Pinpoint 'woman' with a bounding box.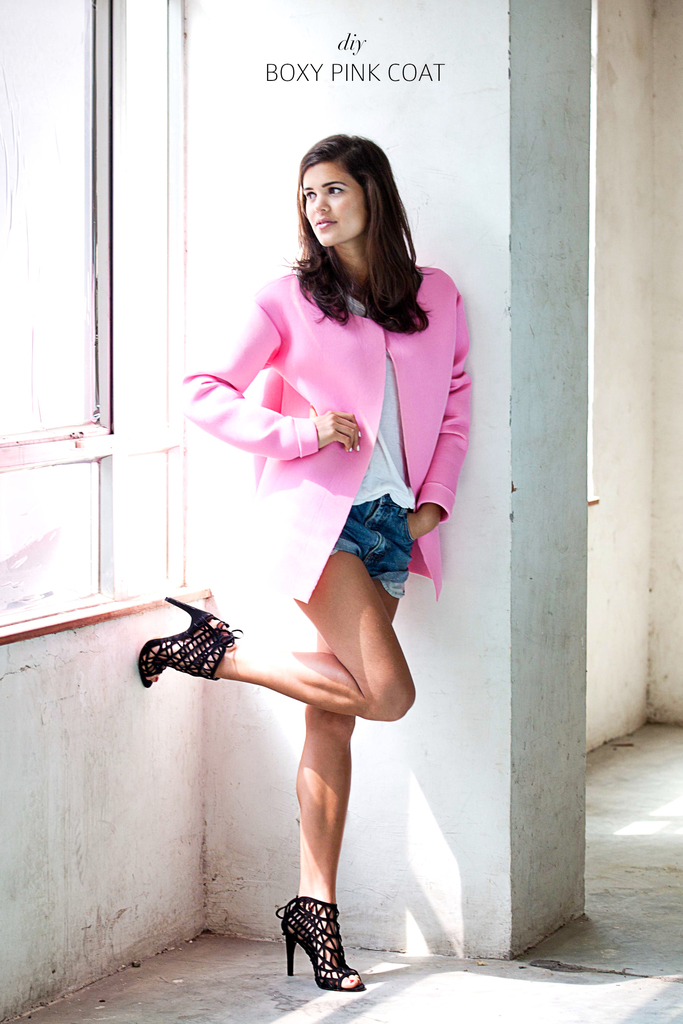
box(183, 124, 454, 1003).
